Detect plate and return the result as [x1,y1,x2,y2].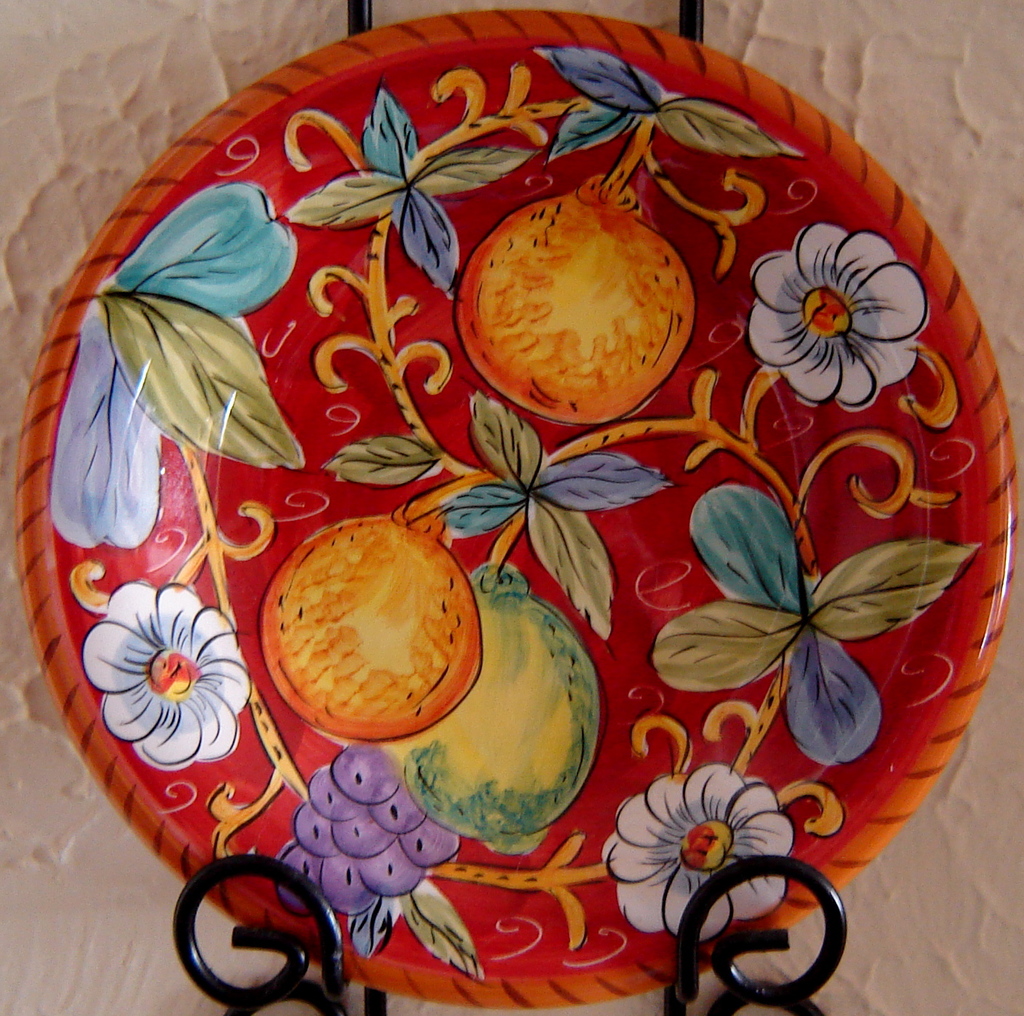
[5,0,1023,969].
